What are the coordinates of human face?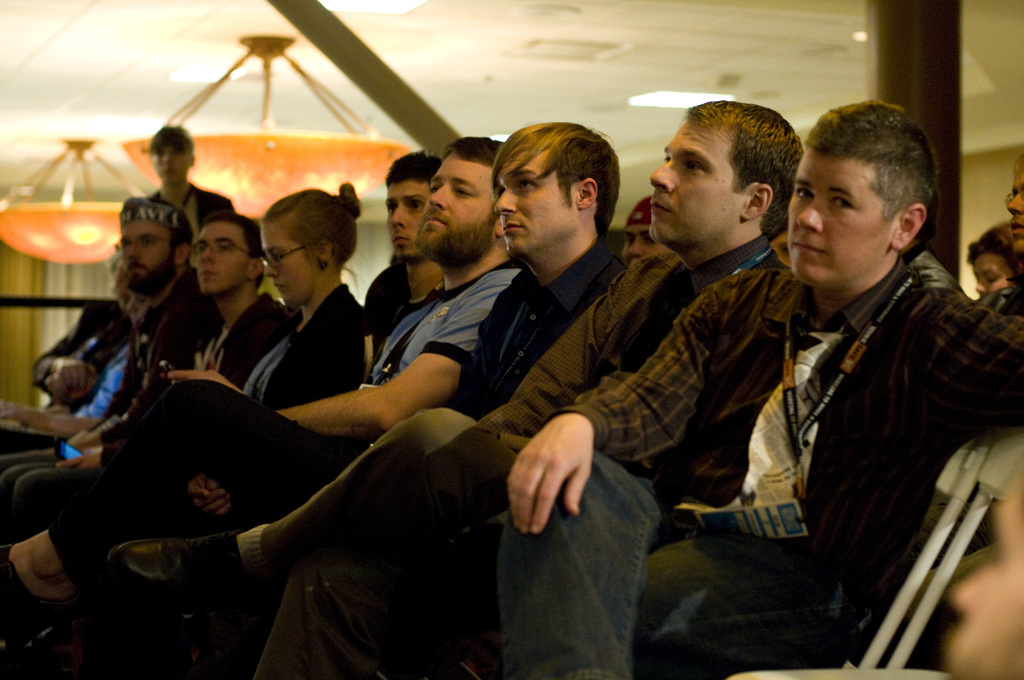
bbox=[496, 150, 581, 255].
